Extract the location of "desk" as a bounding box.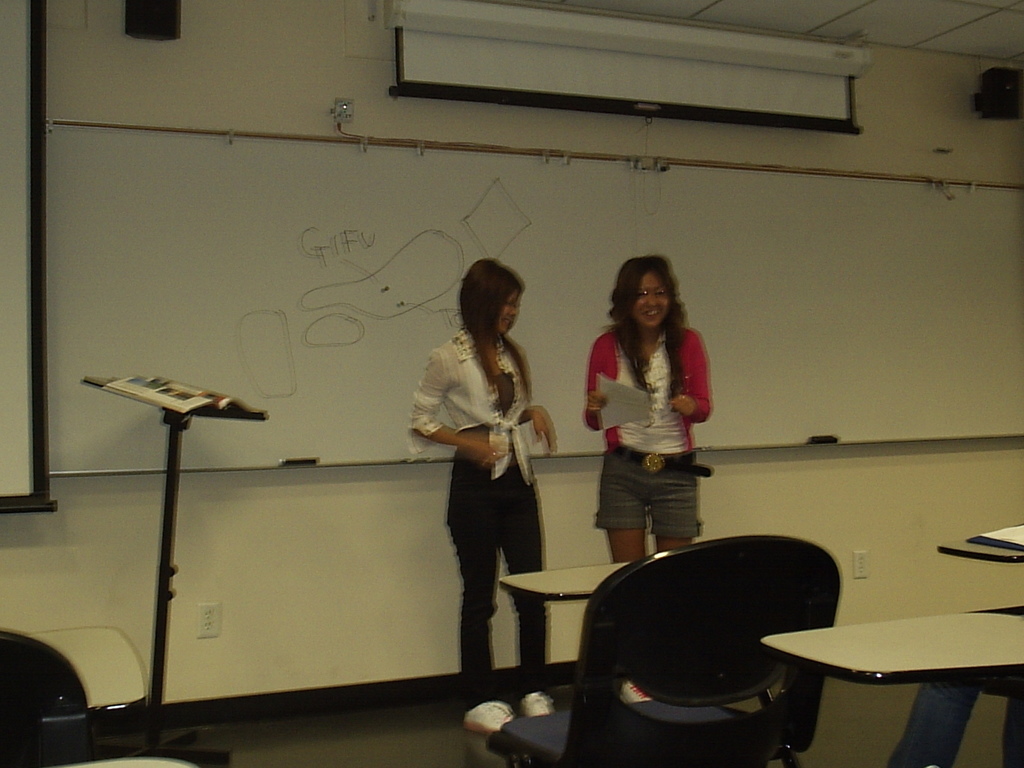
BBox(756, 601, 1023, 767).
